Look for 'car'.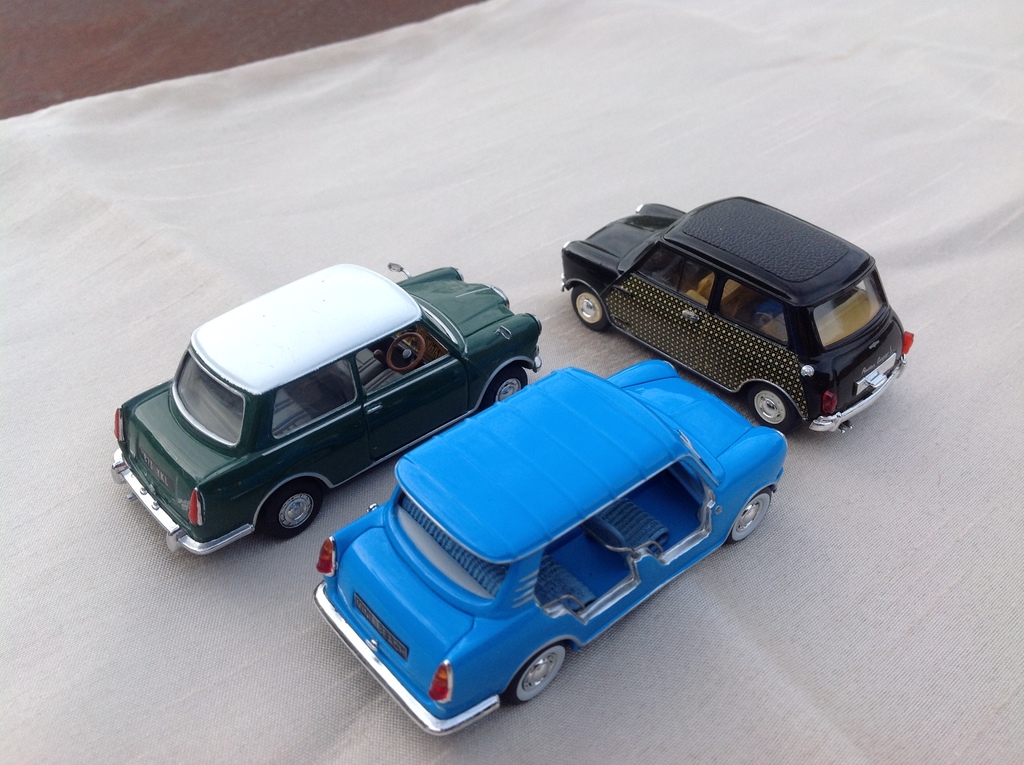
Found: region(562, 193, 927, 430).
